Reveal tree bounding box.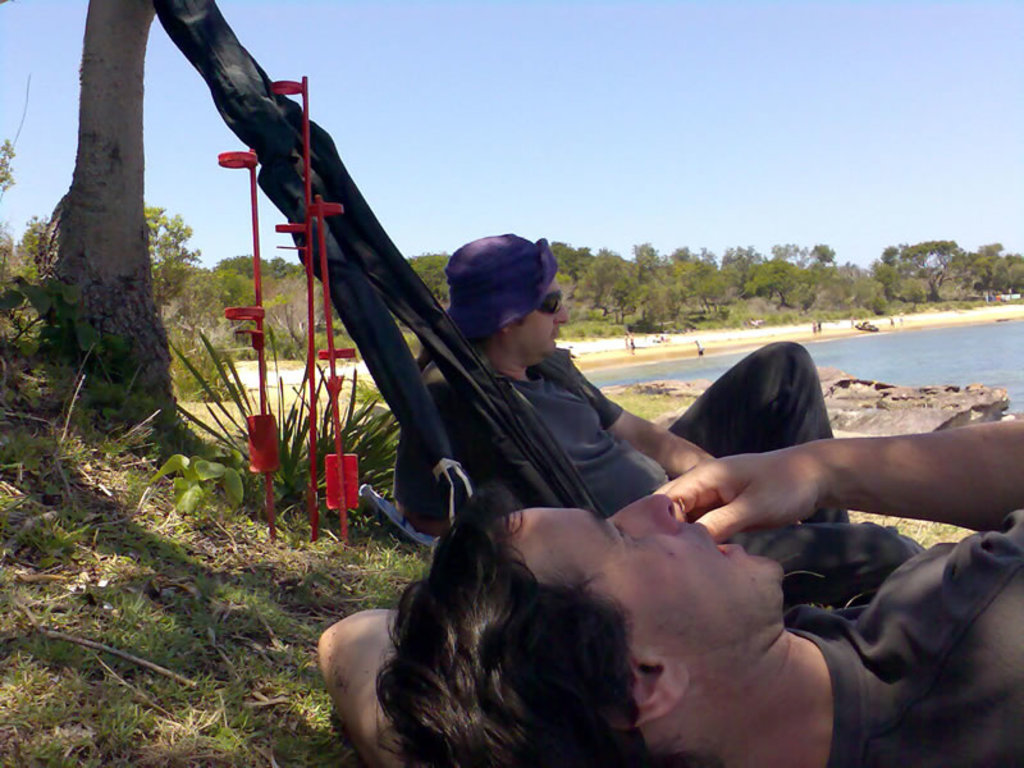
Revealed: l=401, t=250, r=449, b=301.
